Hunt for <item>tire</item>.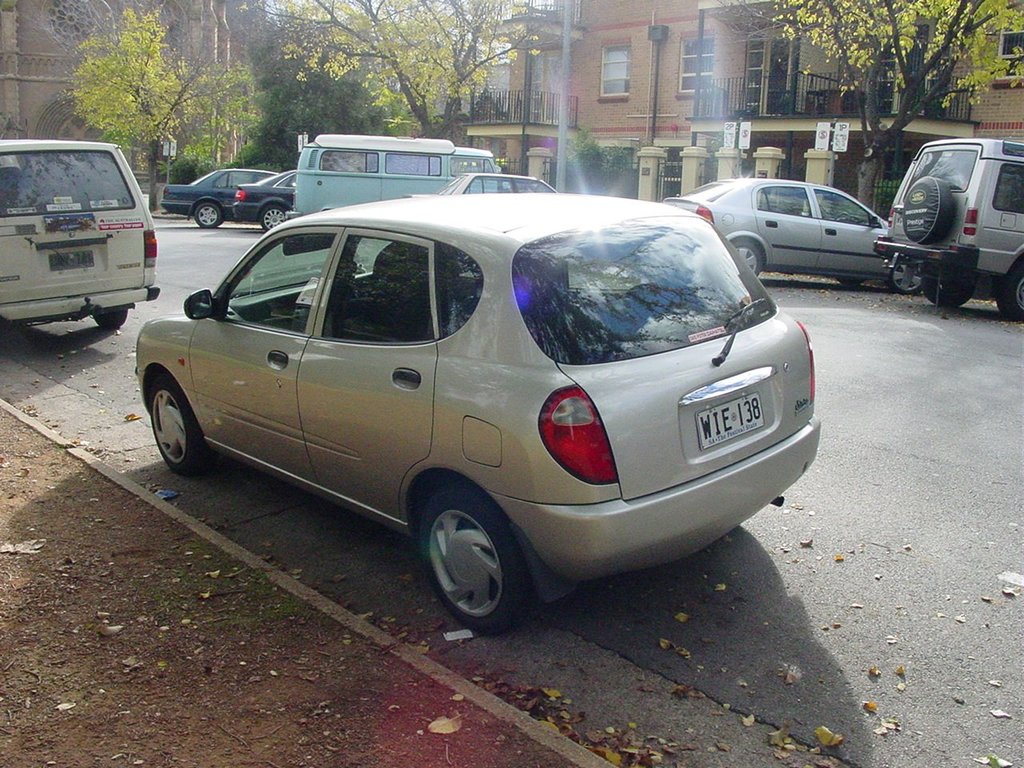
Hunted down at bbox=[890, 258, 926, 298].
